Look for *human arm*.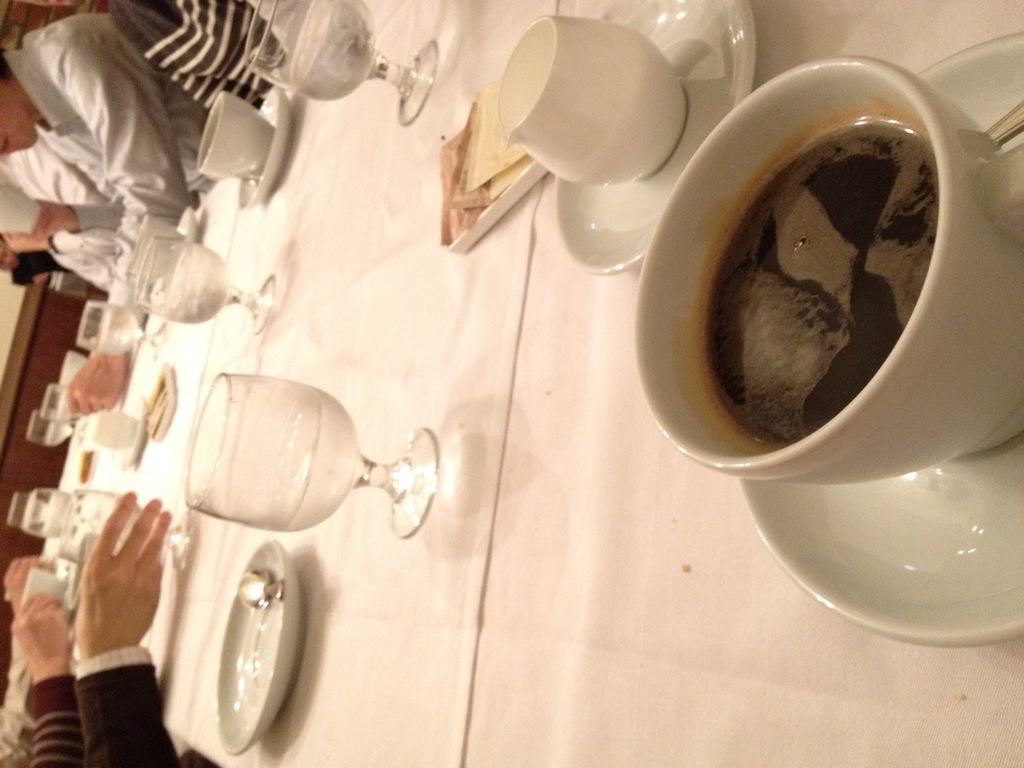
Found: [x1=10, y1=542, x2=88, y2=766].
